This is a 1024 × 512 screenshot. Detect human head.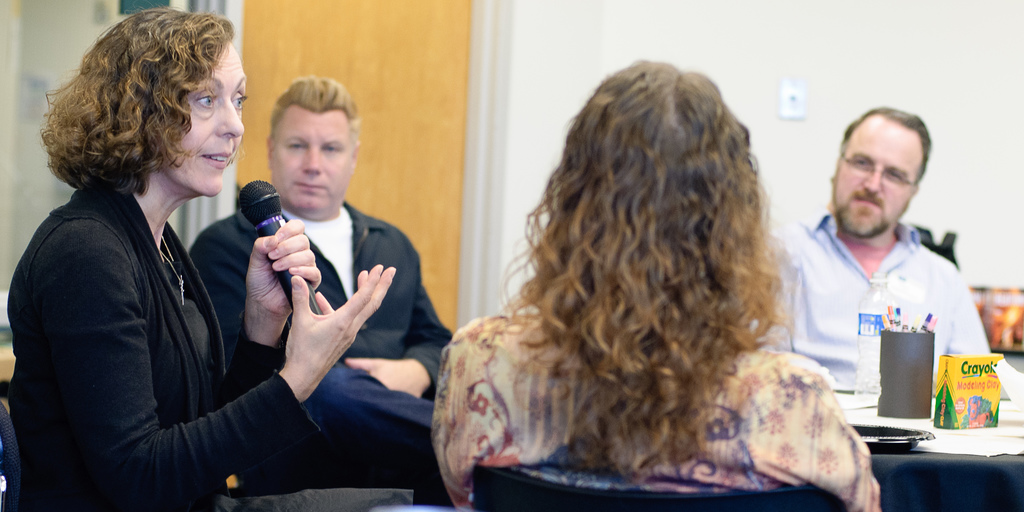
locate(264, 77, 362, 213).
